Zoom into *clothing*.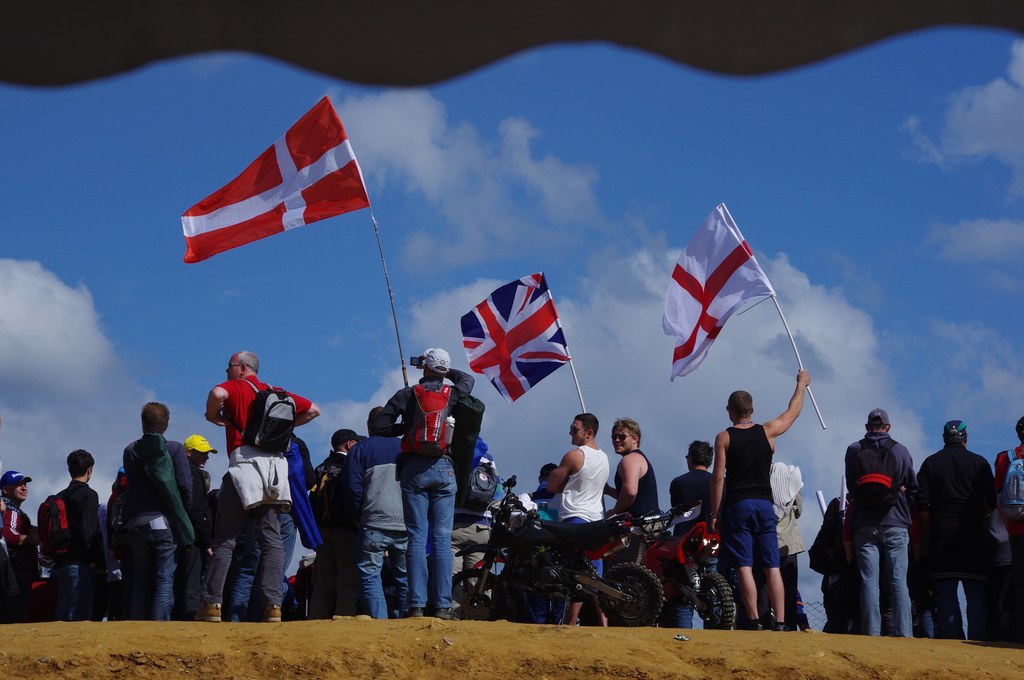
Zoom target: <bbox>47, 478, 111, 620</bbox>.
